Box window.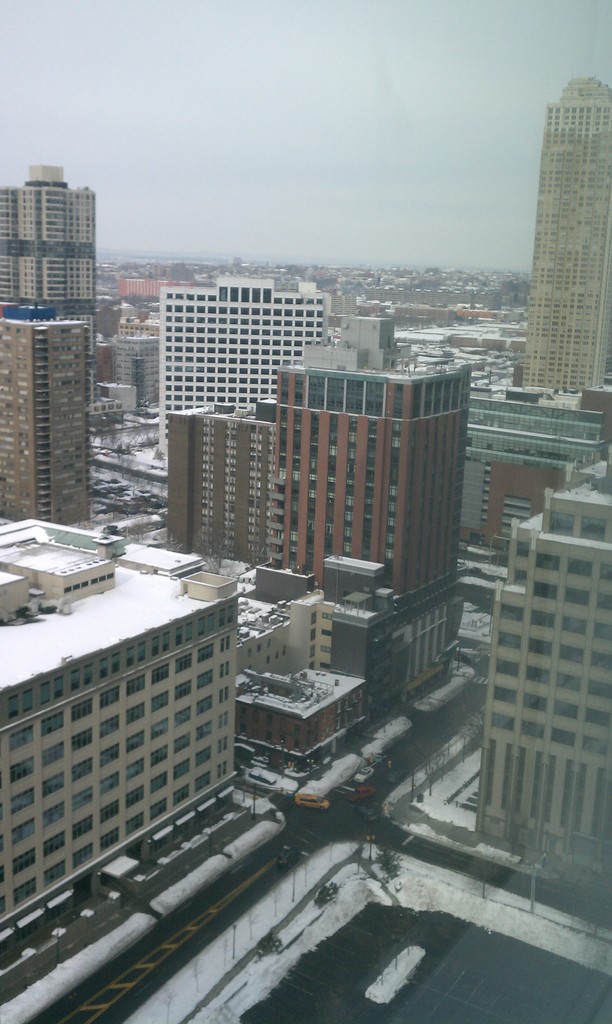
[x1=207, y1=612, x2=213, y2=631].
